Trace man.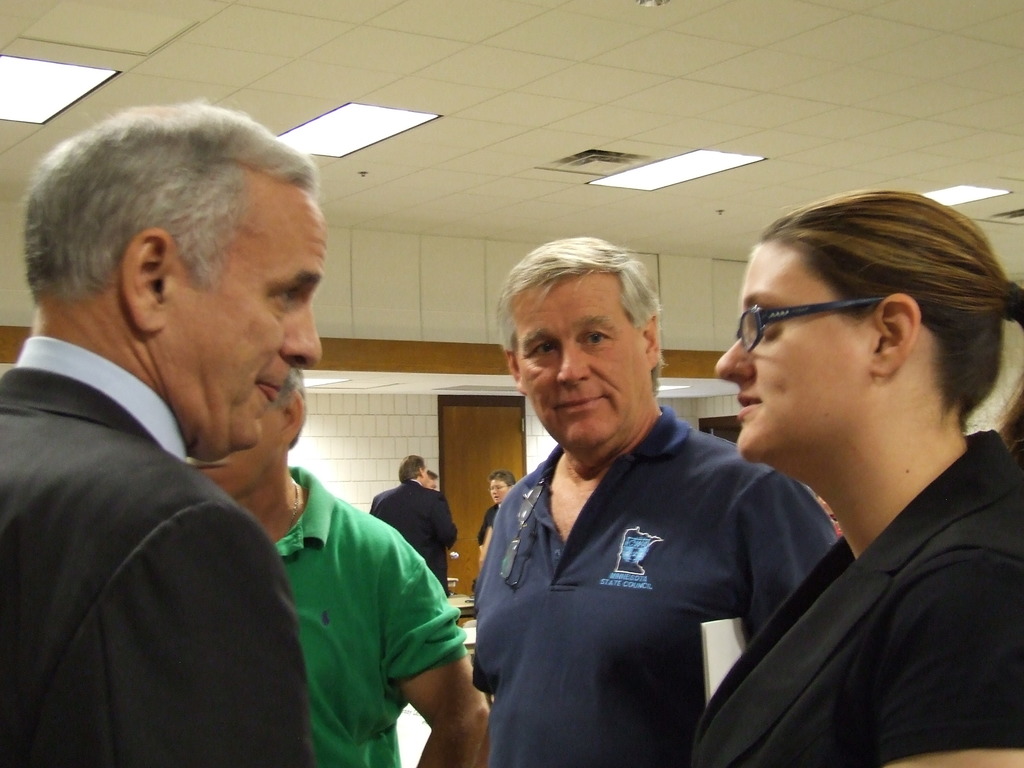
Traced to detection(367, 454, 448, 584).
